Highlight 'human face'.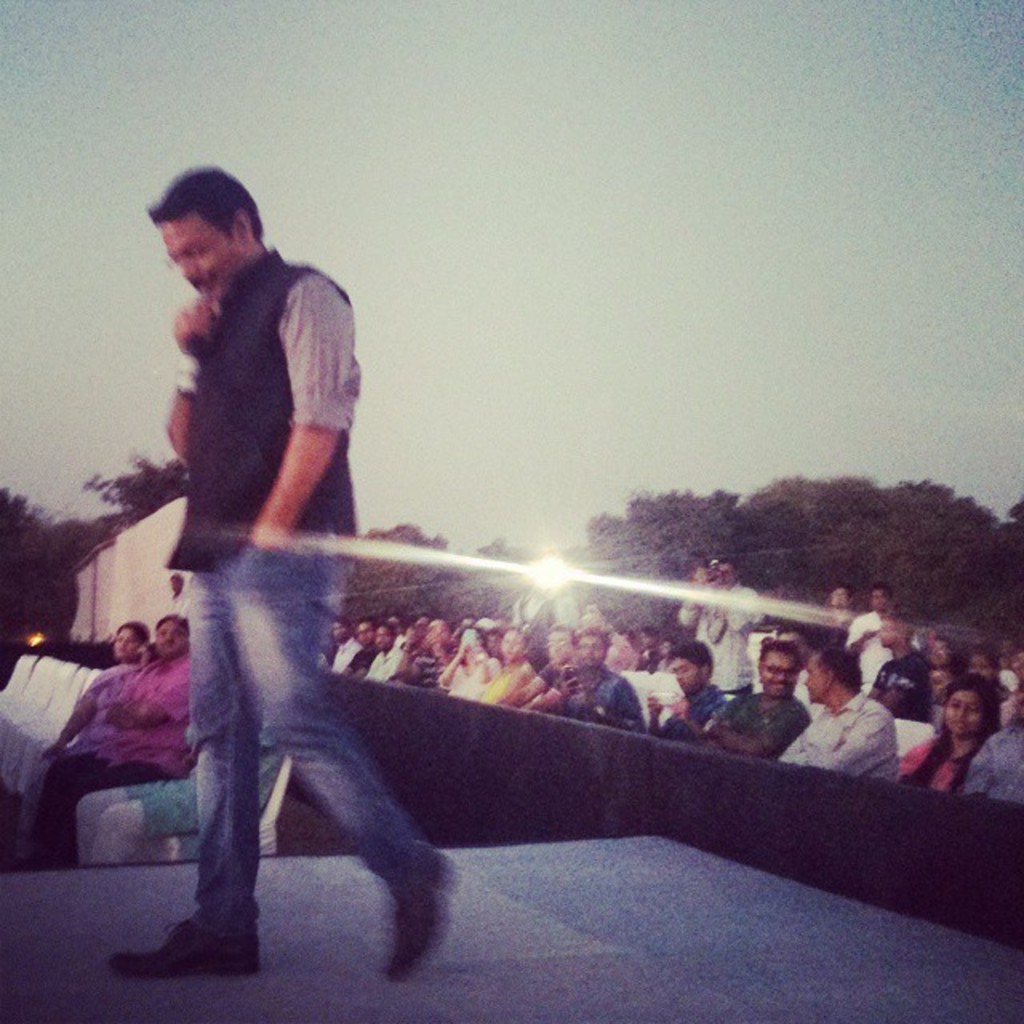
Highlighted region: 115, 627, 136, 659.
